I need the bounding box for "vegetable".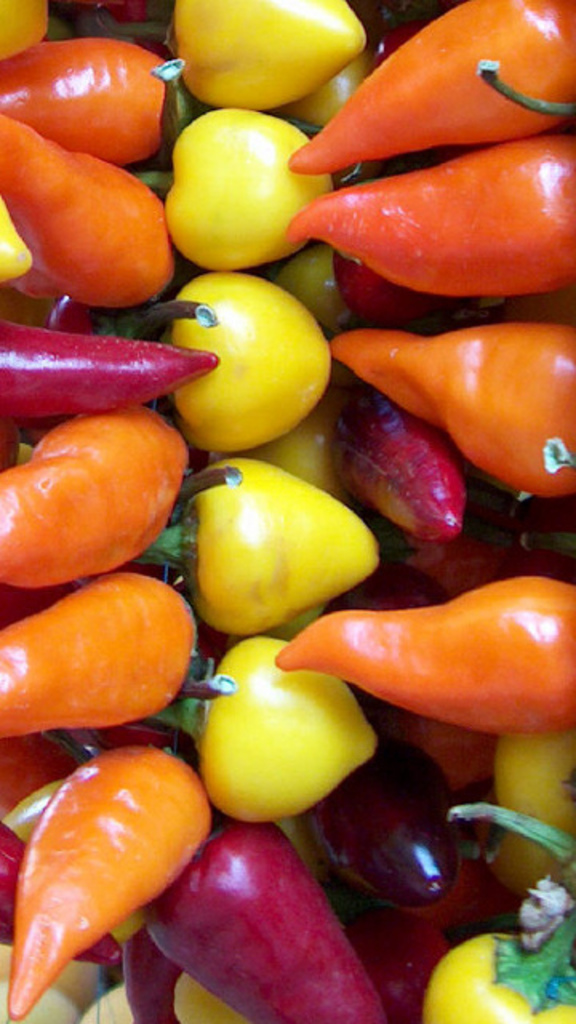
Here it is: bbox=(176, 461, 378, 637).
